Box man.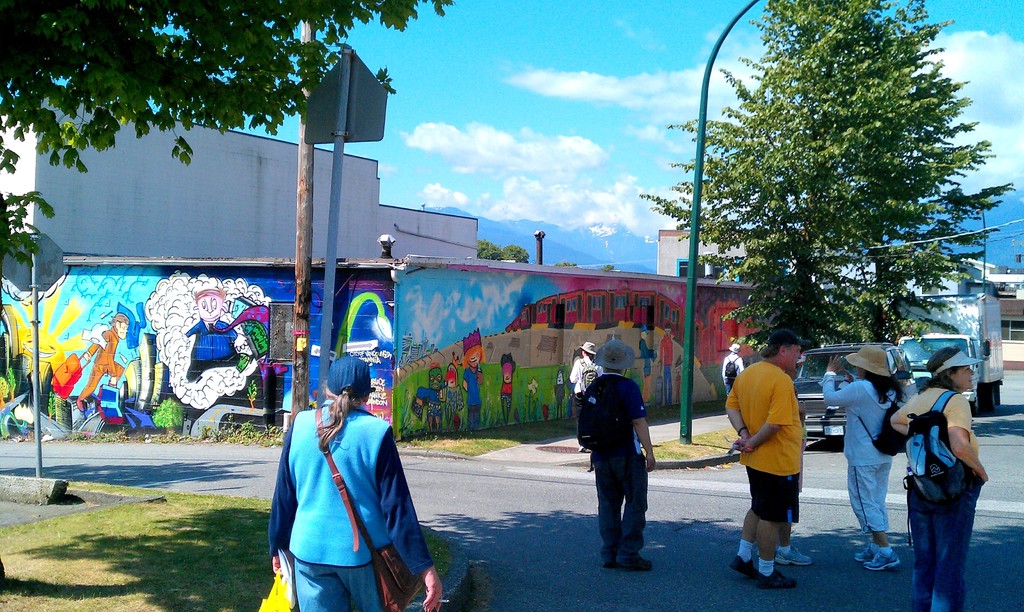
l=184, t=289, r=241, b=383.
